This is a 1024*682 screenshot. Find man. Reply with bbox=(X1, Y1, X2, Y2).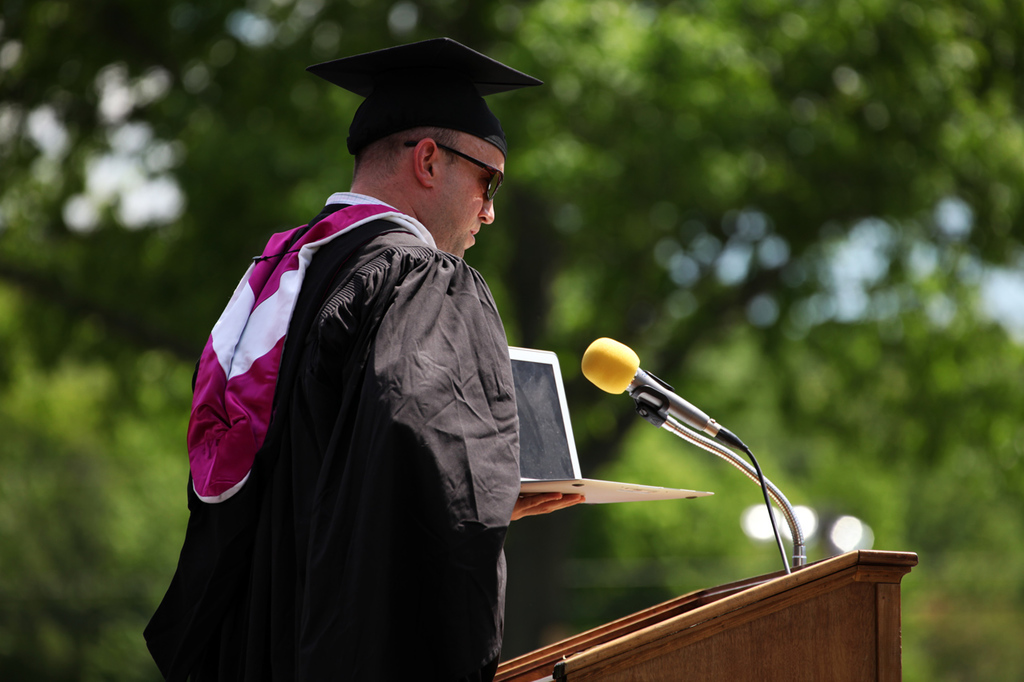
bbox=(170, 42, 609, 681).
